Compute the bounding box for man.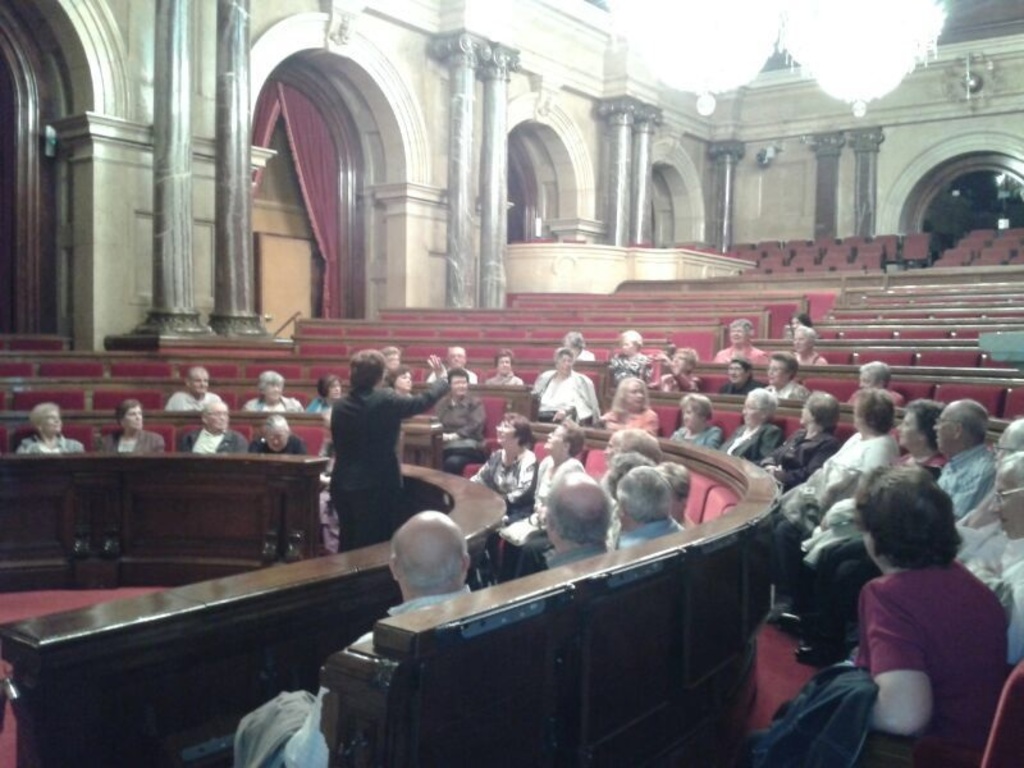
bbox(115, 388, 163, 453).
